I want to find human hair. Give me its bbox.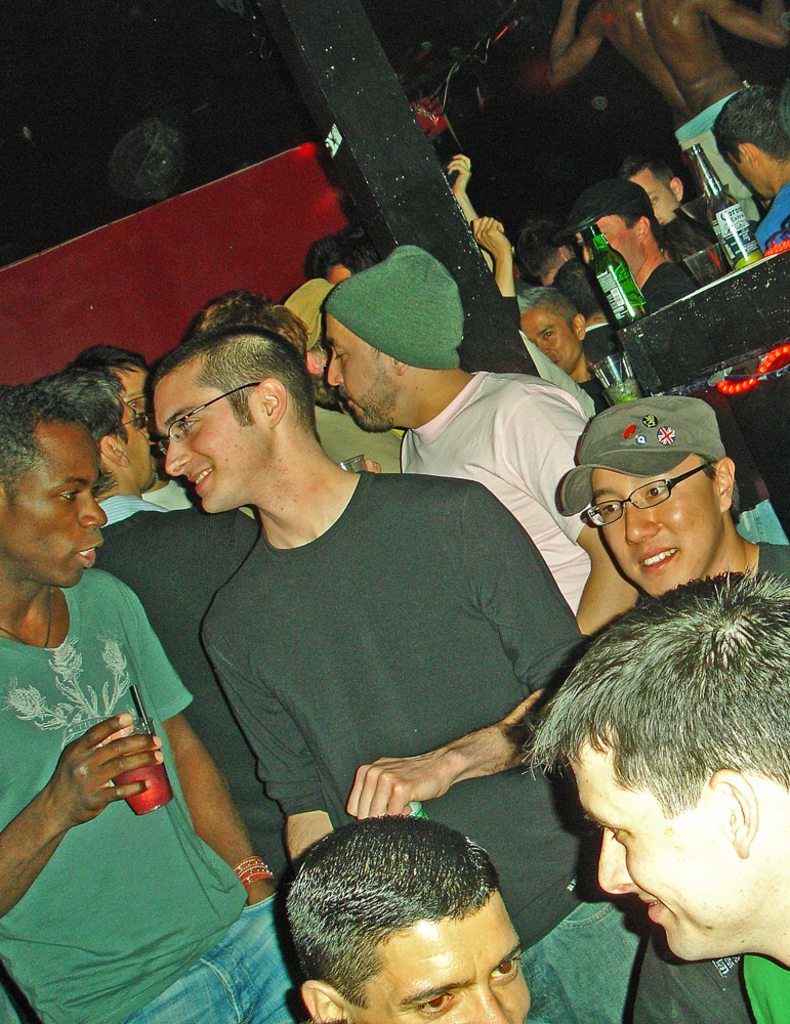
(x1=616, y1=151, x2=678, y2=201).
